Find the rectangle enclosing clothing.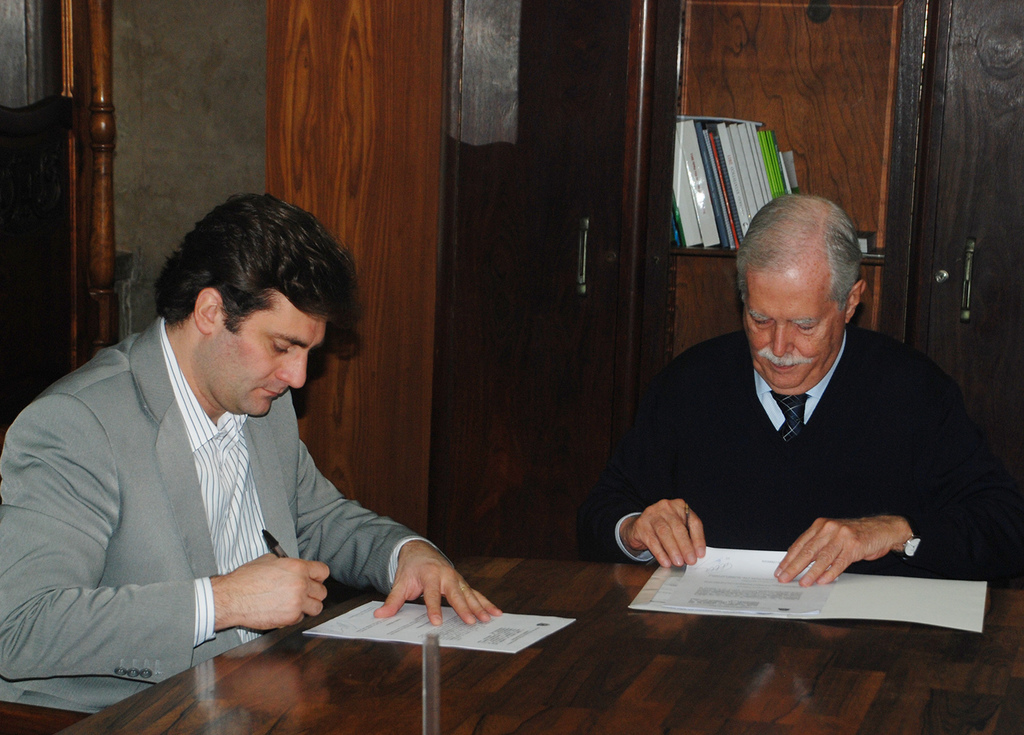
572/325/1023/572.
